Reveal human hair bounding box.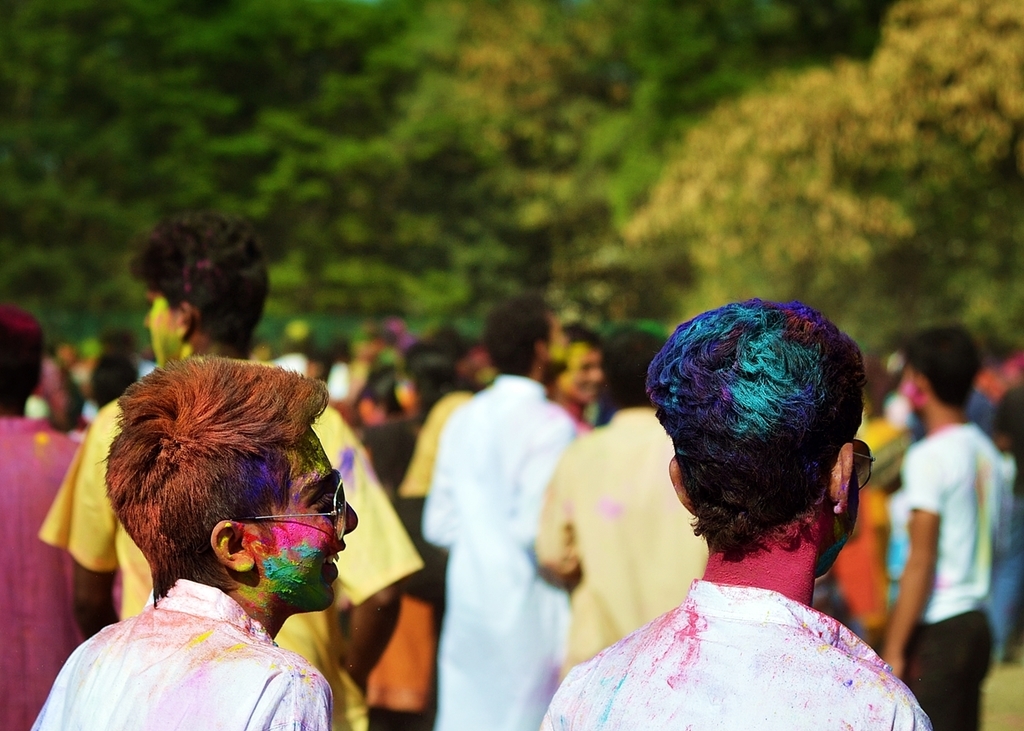
Revealed: select_region(124, 206, 269, 363).
